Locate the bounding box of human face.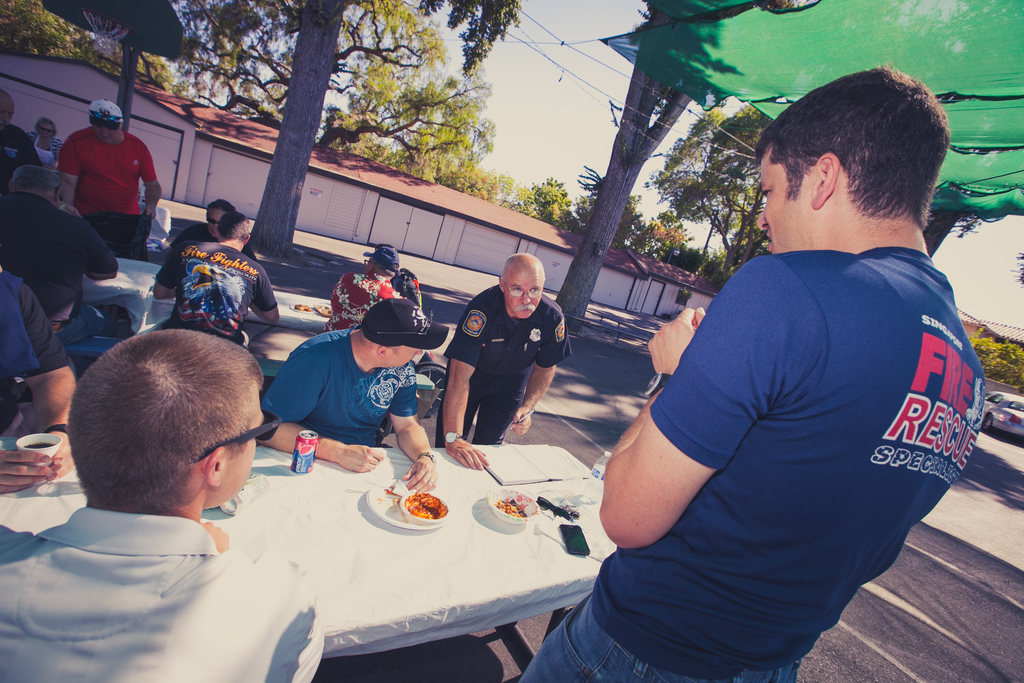
Bounding box: [left=496, top=261, right=543, bottom=323].
